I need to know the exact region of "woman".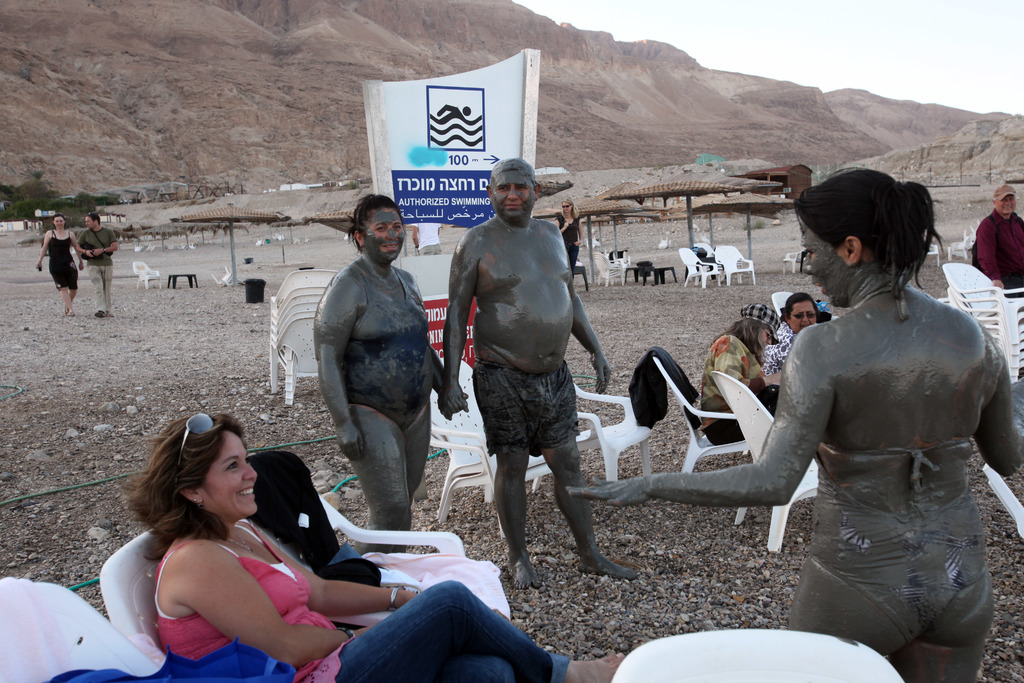
Region: Rect(130, 402, 618, 682).
